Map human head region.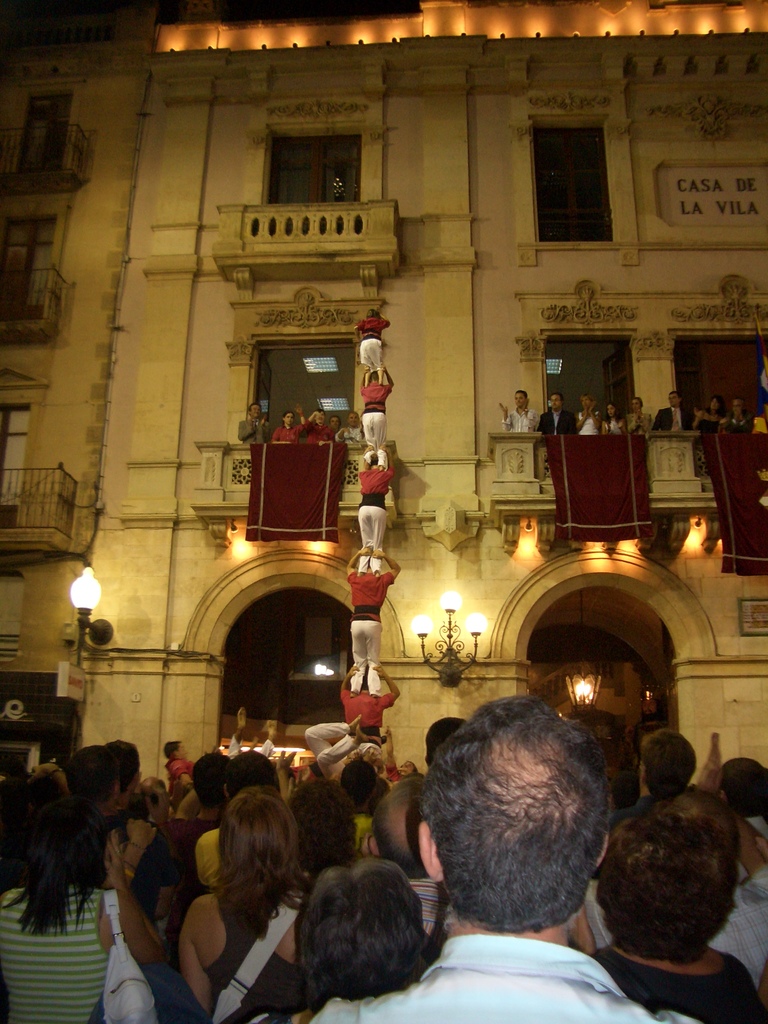
Mapped to bbox(249, 404, 263, 419).
